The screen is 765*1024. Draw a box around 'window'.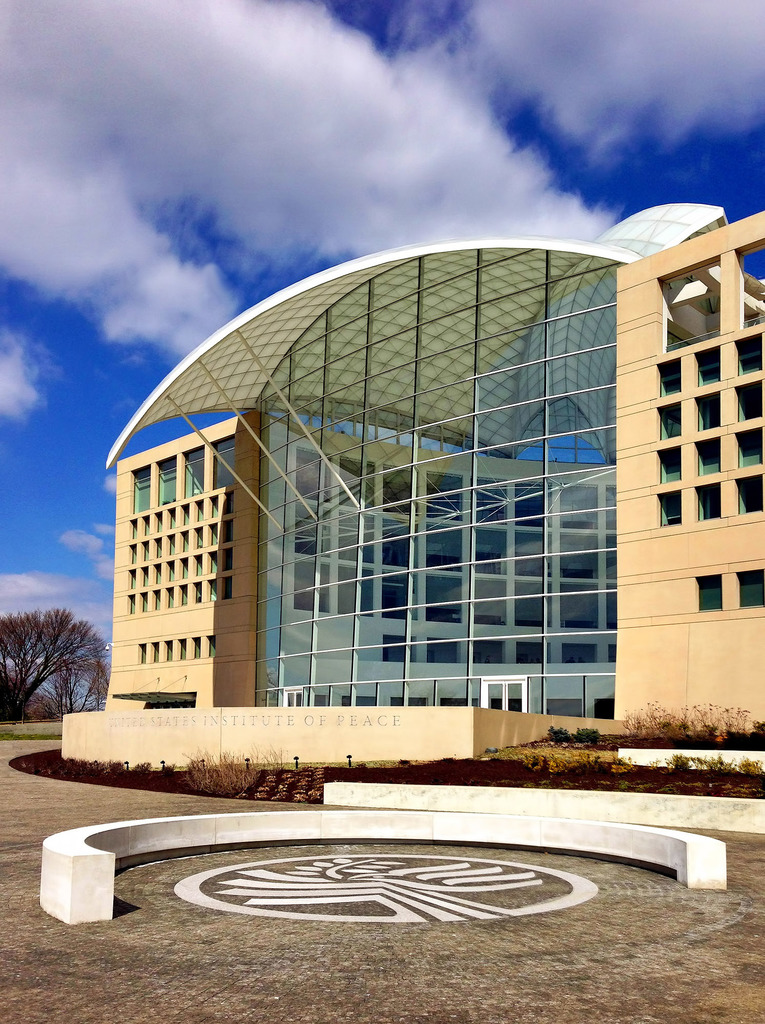
BBox(656, 356, 684, 397).
